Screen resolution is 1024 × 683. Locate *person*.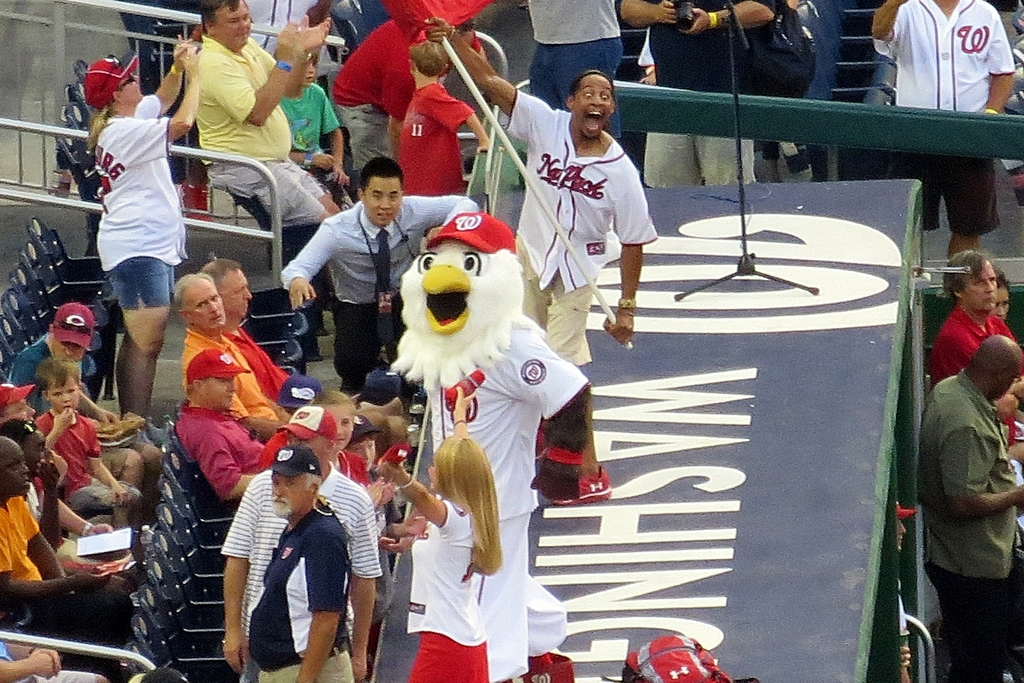
[x1=989, y1=268, x2=1013, y2=318].
